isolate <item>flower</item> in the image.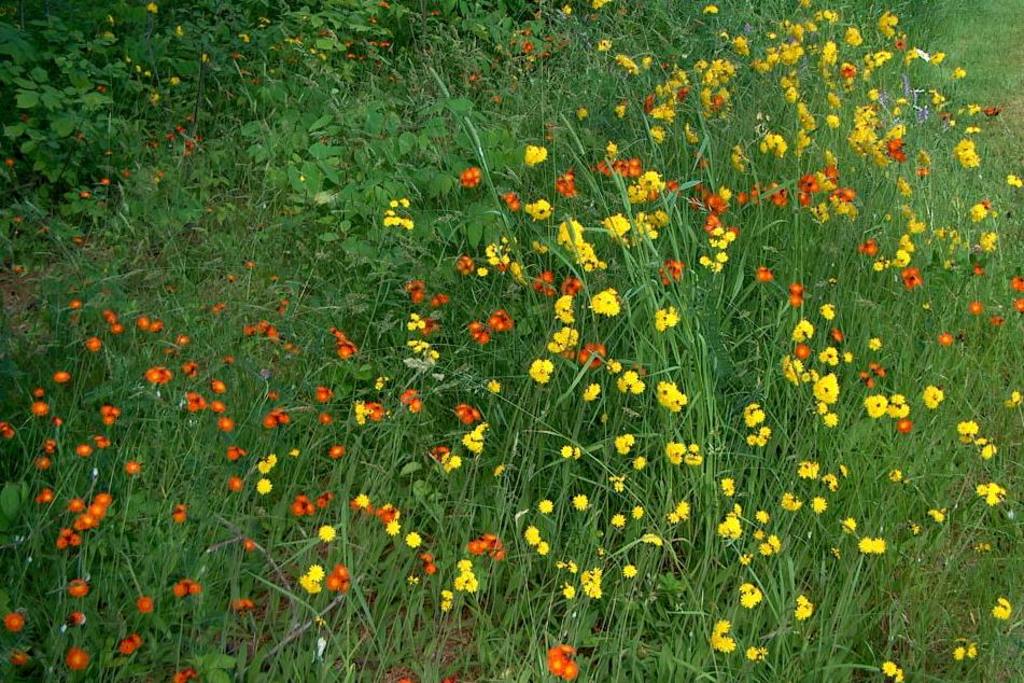
Isolated region: left=137, top=594, right=151, bottom=612.
